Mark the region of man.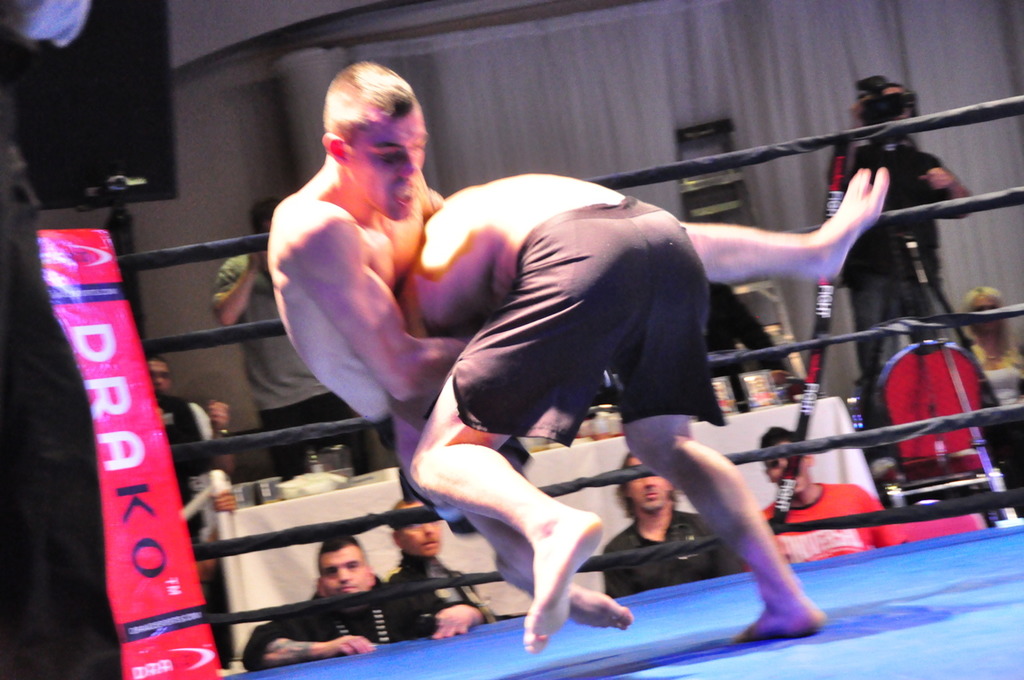
Region: box=[240, 539, 488, 671].
